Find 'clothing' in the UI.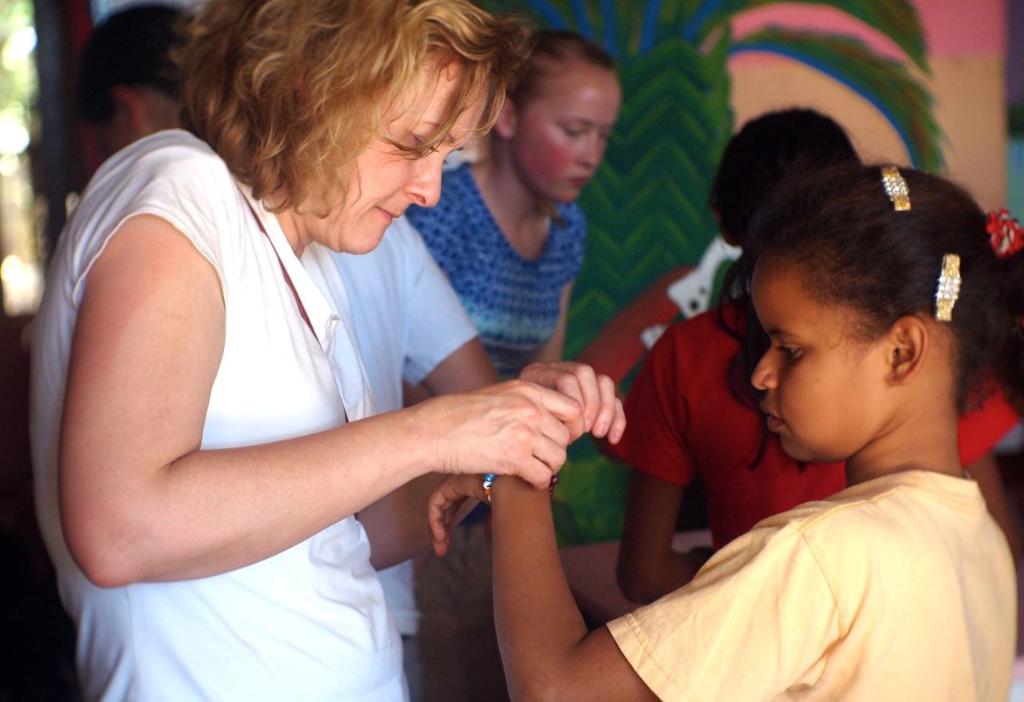
UI element at [left=412, top=153, right=590, bottom=701].
